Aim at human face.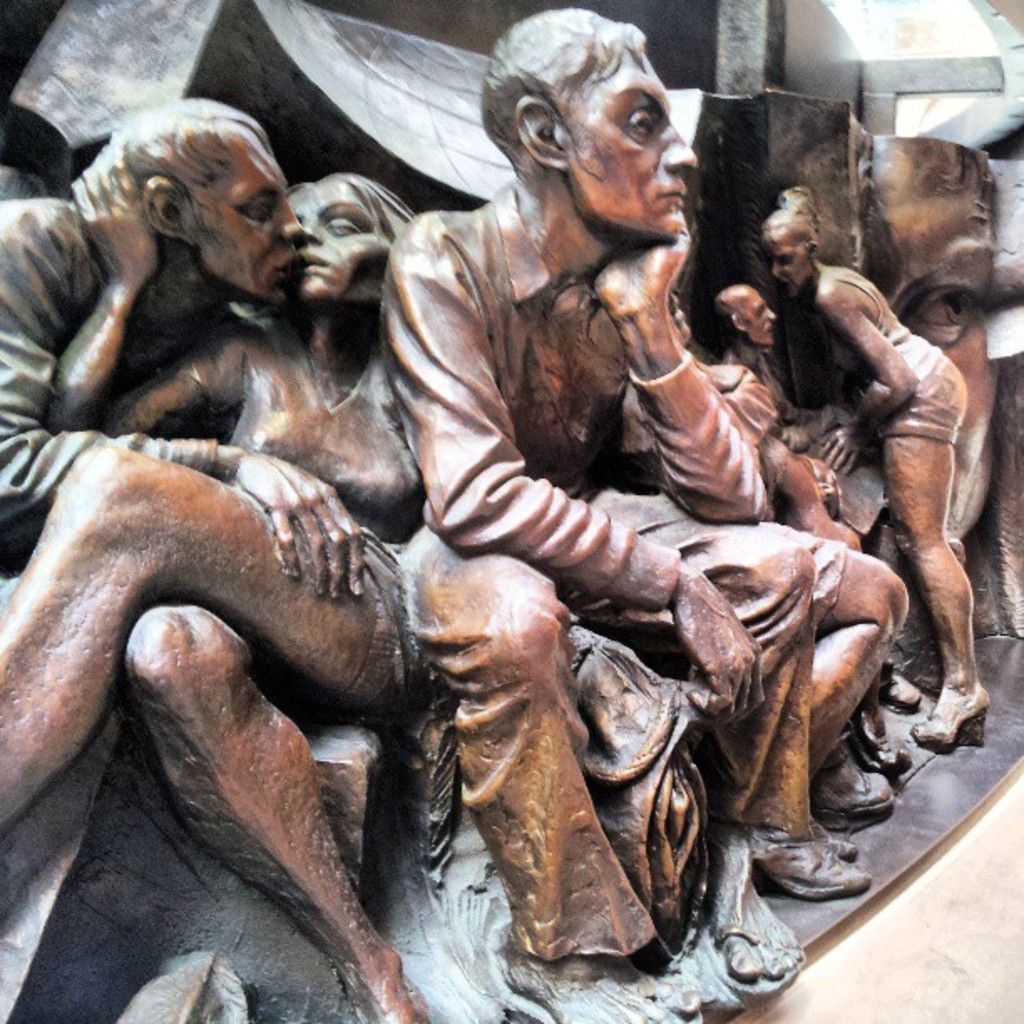
Aimed at {"x1": 561, "y1": 59, "x2": 694, "y2": 239}.
